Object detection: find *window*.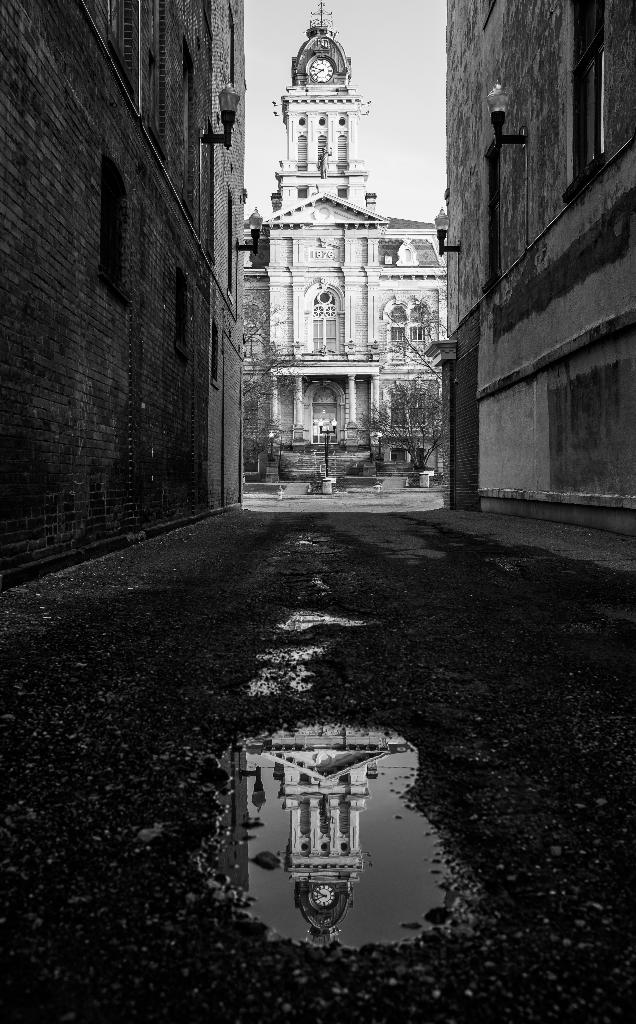
BBox(91, 0, 147, 114).
